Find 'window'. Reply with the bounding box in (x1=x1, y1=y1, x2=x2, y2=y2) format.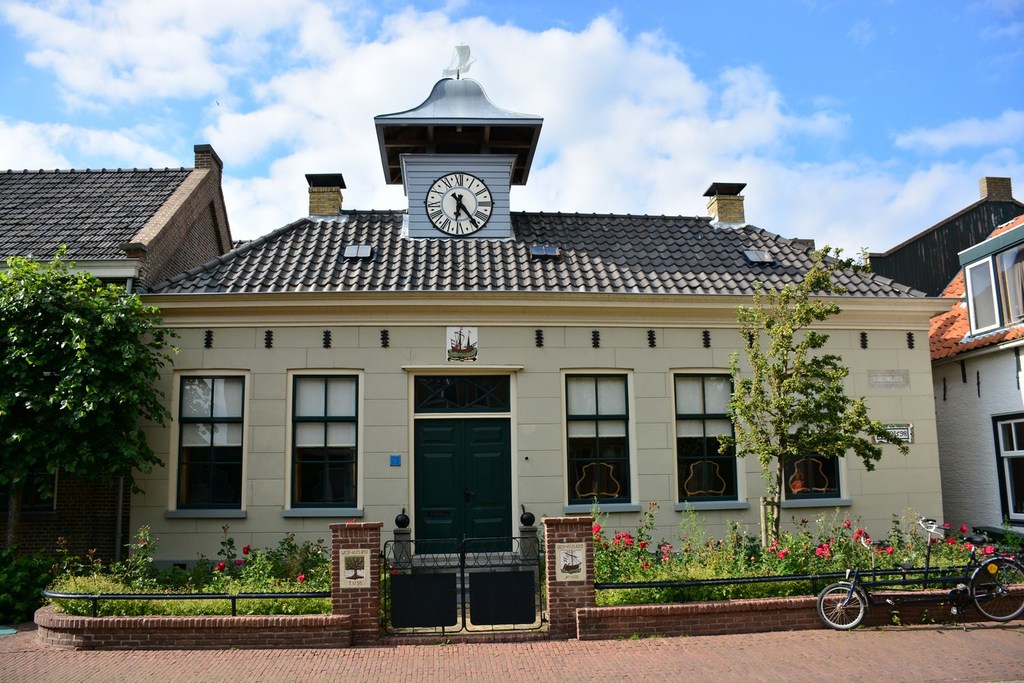
(x1=989, y1=408, x2=1023, y2=534).
